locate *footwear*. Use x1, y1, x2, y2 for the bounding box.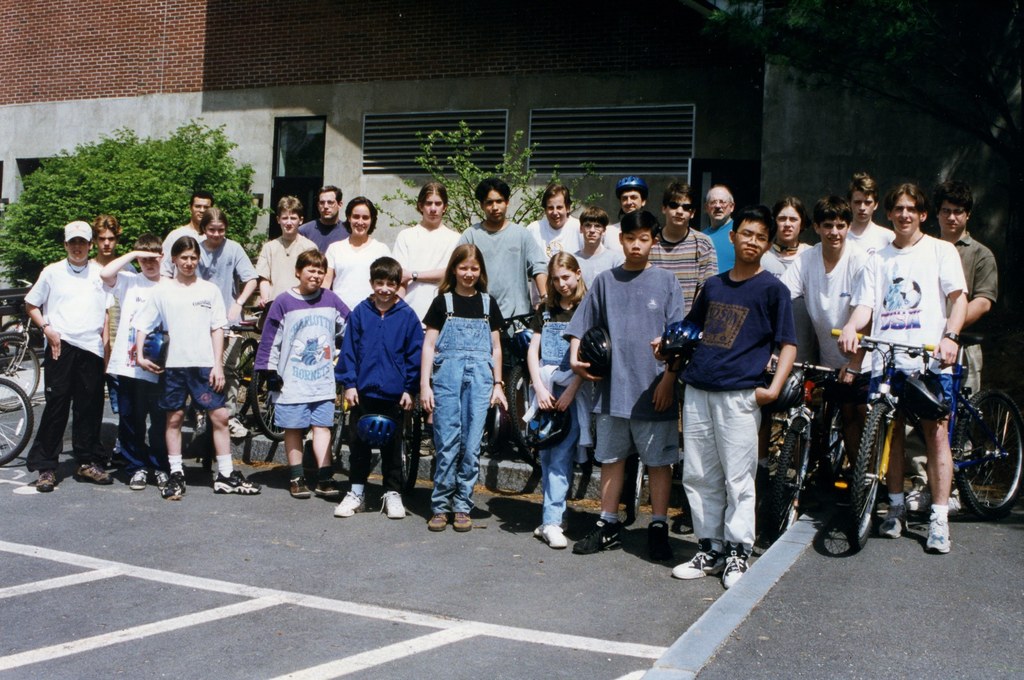
879, 502, 910, 539.
